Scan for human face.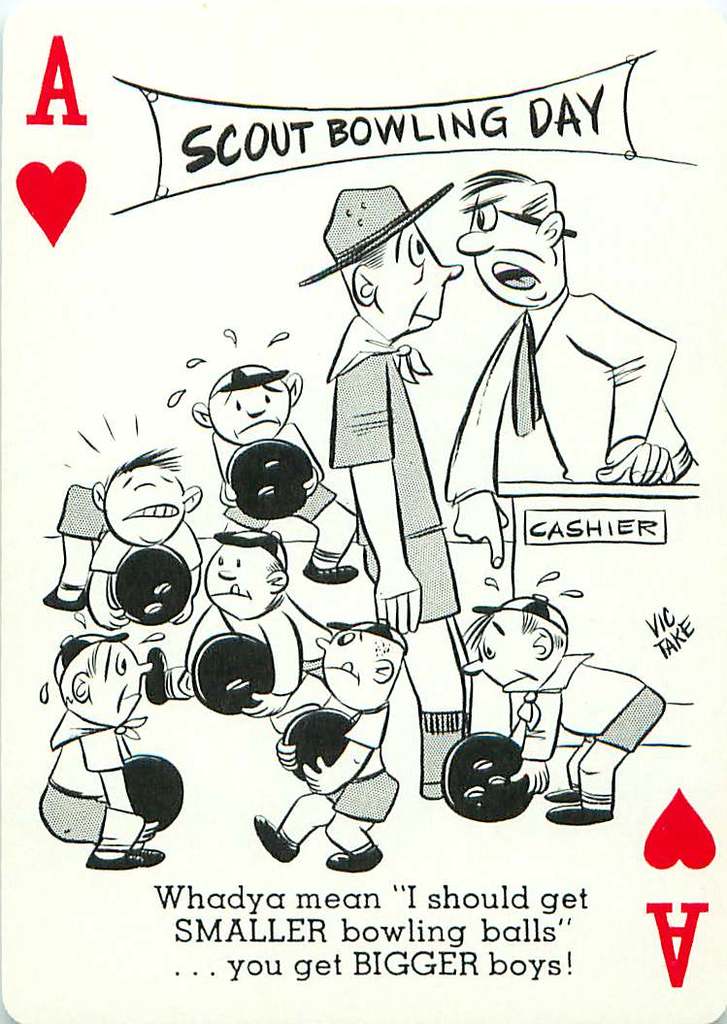
Scan result: (210, 378, 282, 440).
